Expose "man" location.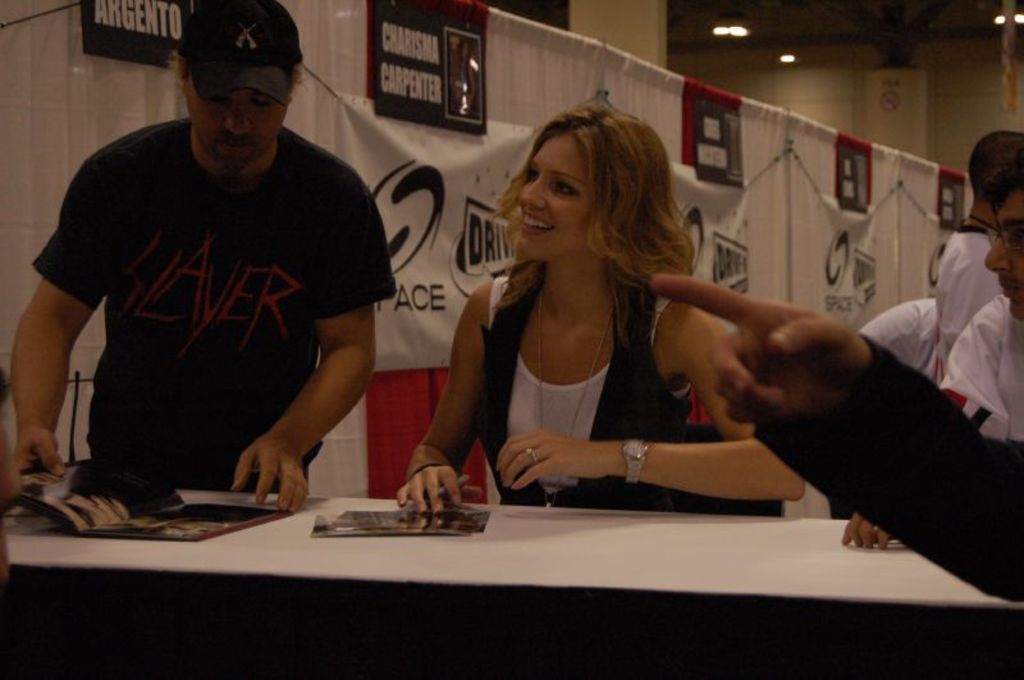
Exposed at [x1=937, y1=155, x2=1023, y2=447].
